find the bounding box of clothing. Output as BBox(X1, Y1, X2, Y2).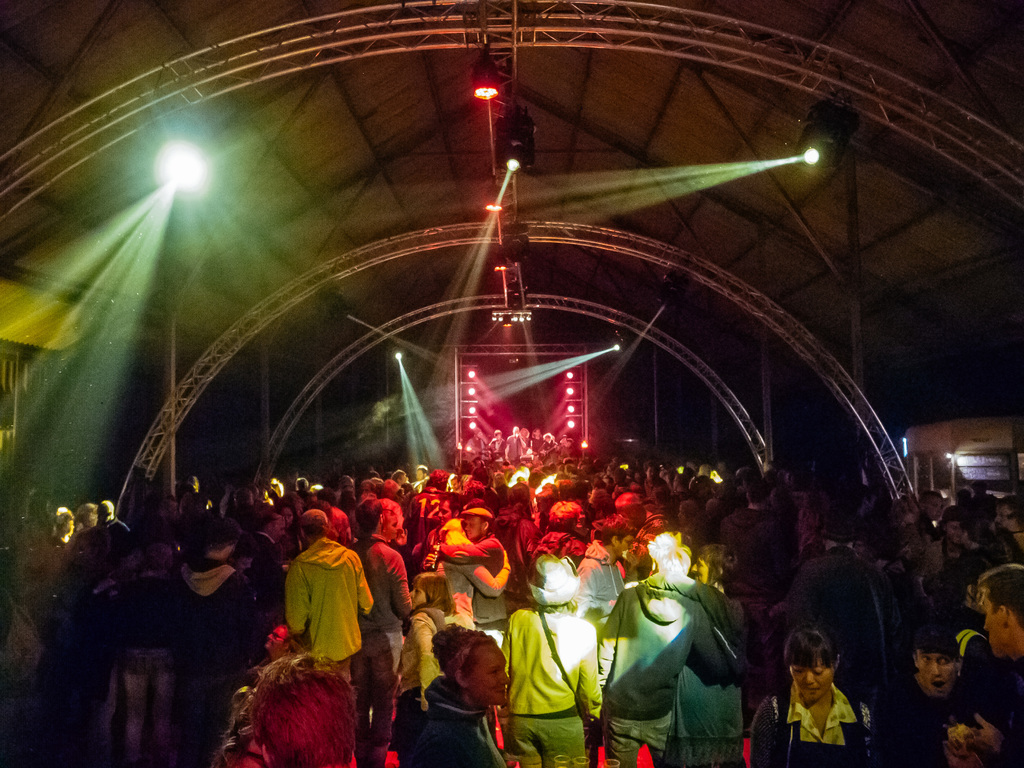
BBox(533, 534, 588, 586).
